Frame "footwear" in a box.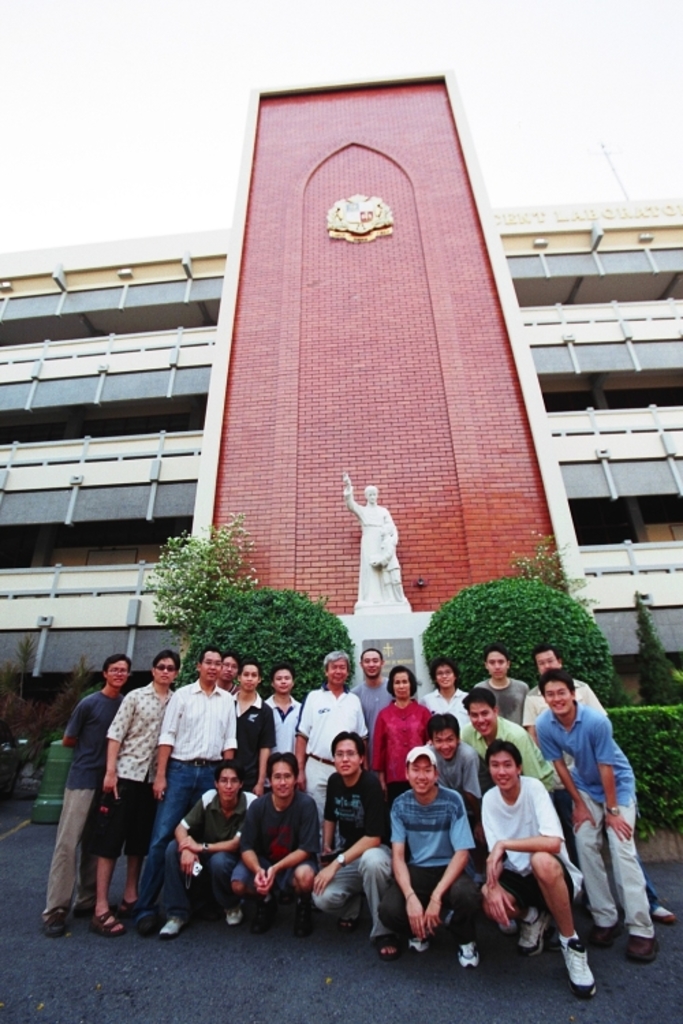
x1=86 y1=909 x2=127 y2=942.
